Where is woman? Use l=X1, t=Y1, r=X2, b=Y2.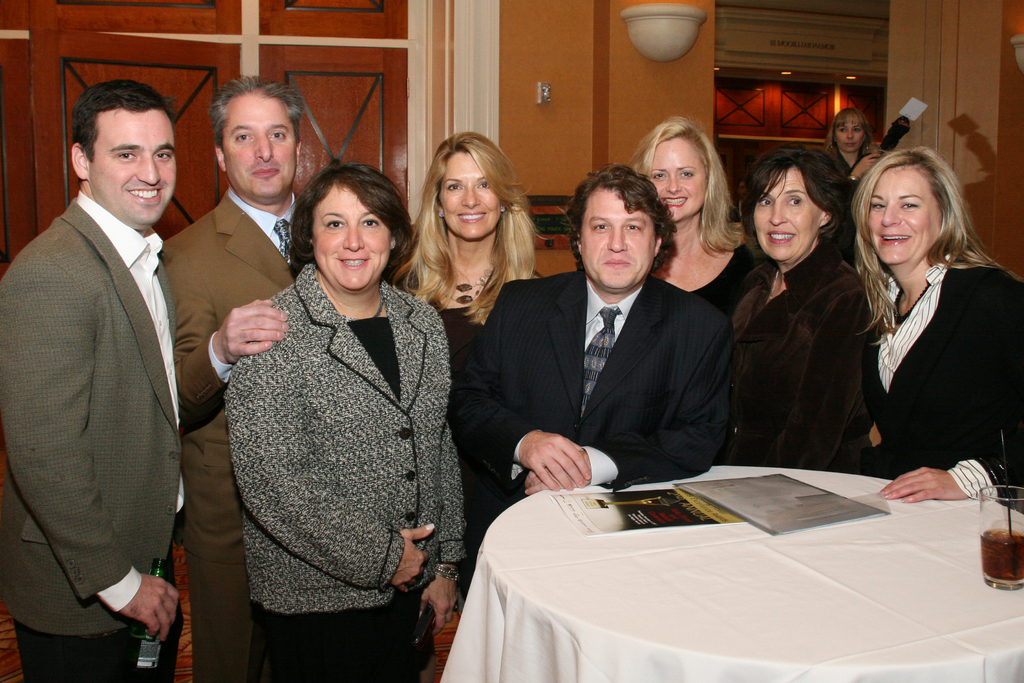
l=621, t=115, r=760, b=320.
